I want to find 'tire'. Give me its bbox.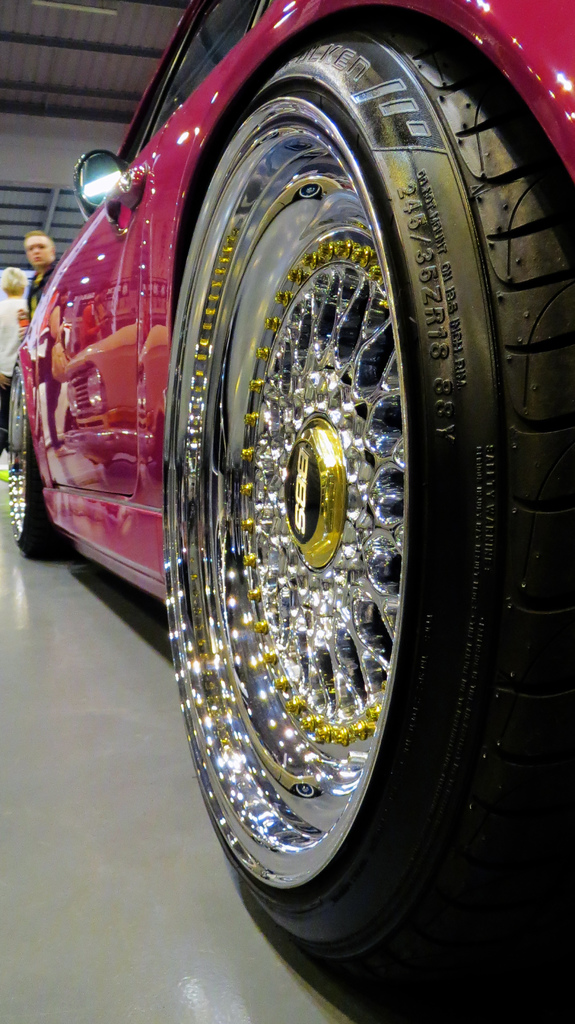
8:364:69:559.
